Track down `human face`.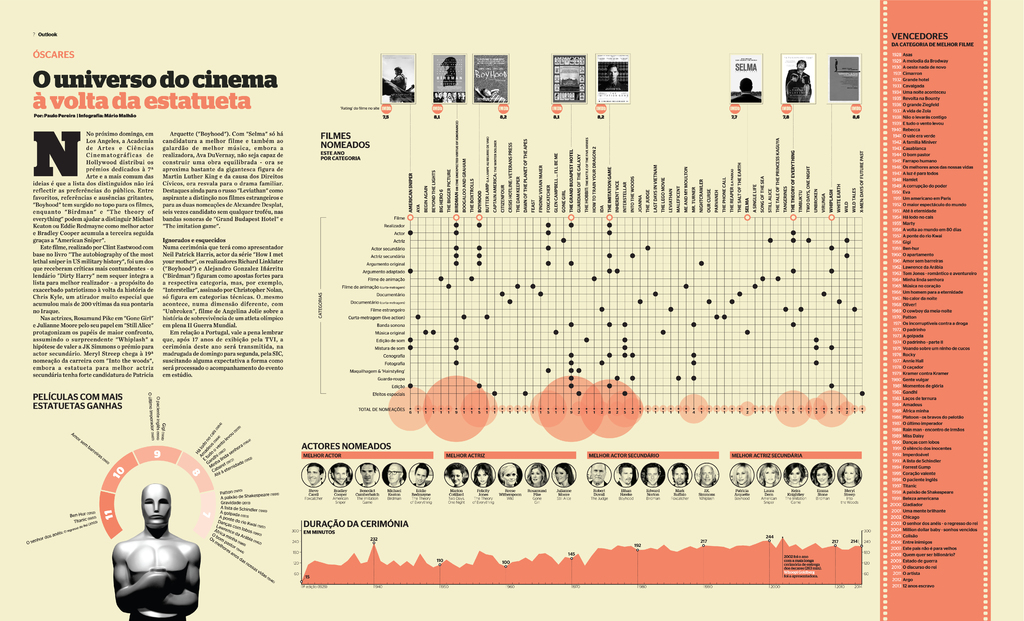
Tracked to [735, 467, 748, 483].
